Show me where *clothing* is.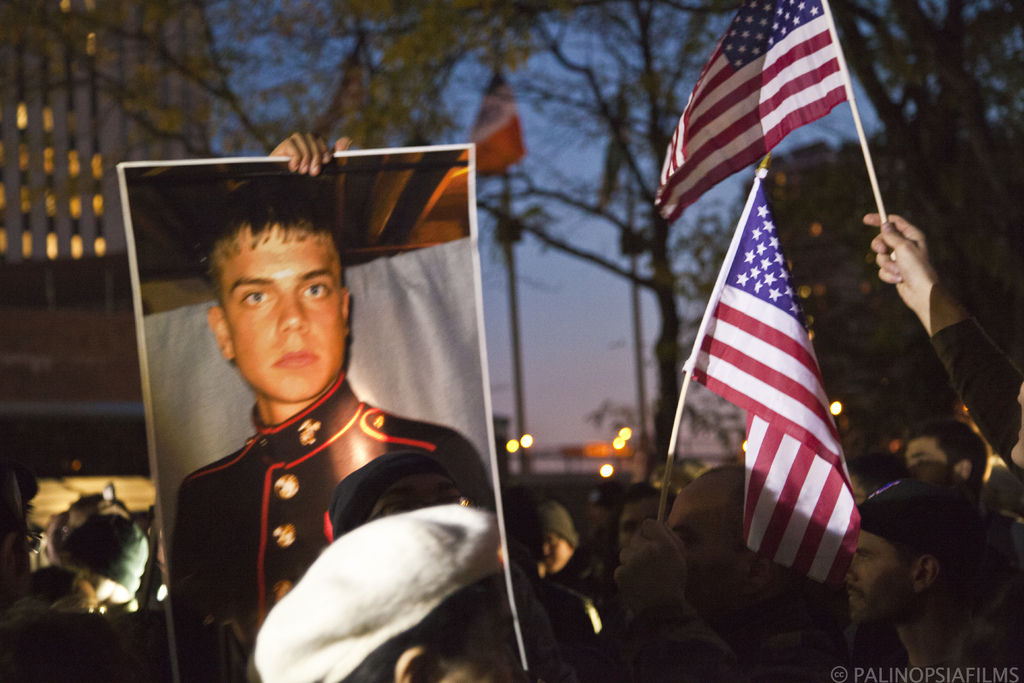
*clothing* is at {"x1": 162, "y1": 373, "x2": 525, "y2": 682}.
